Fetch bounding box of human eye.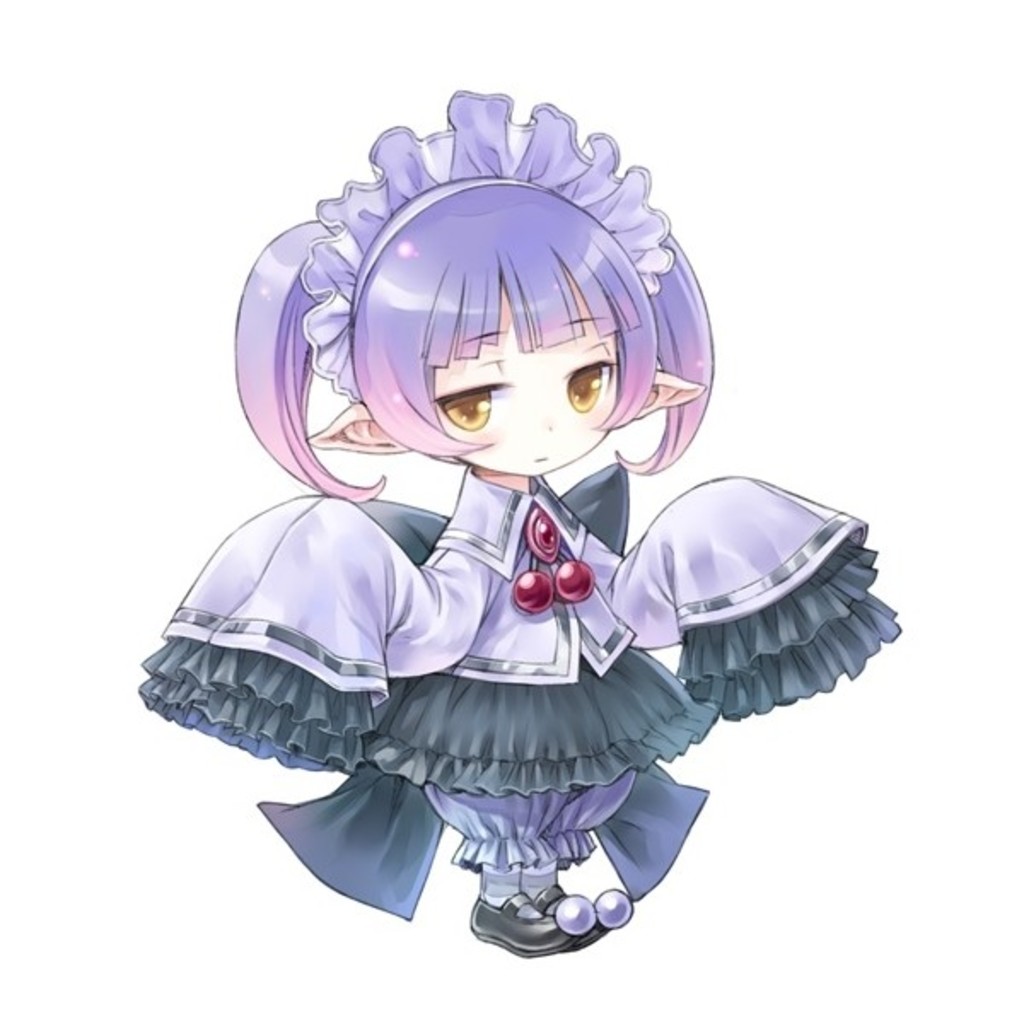
Bbox: box(432, 381, 510, 433).
